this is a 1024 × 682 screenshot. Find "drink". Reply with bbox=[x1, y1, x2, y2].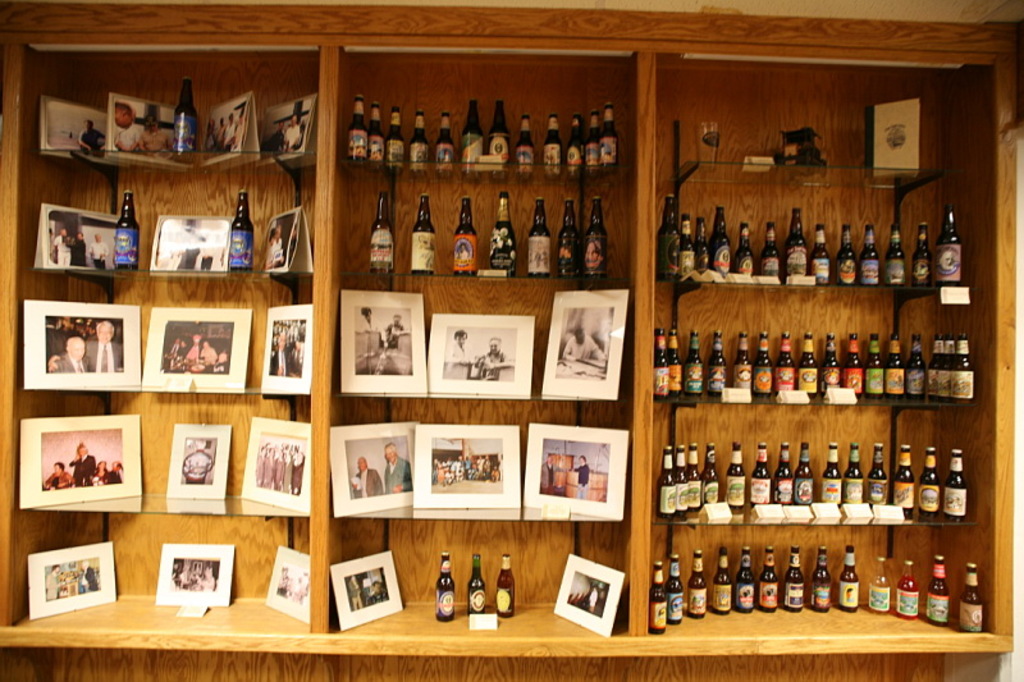
bbox=[685, 330, 700, 394].
